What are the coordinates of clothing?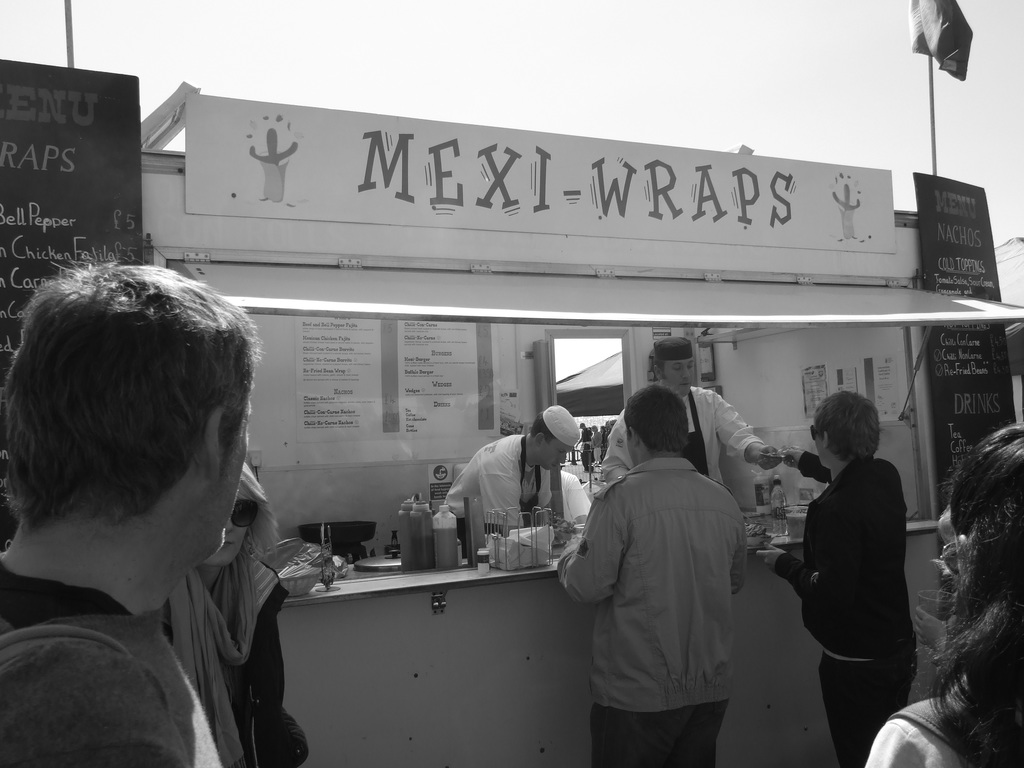
164,557,301,761.
